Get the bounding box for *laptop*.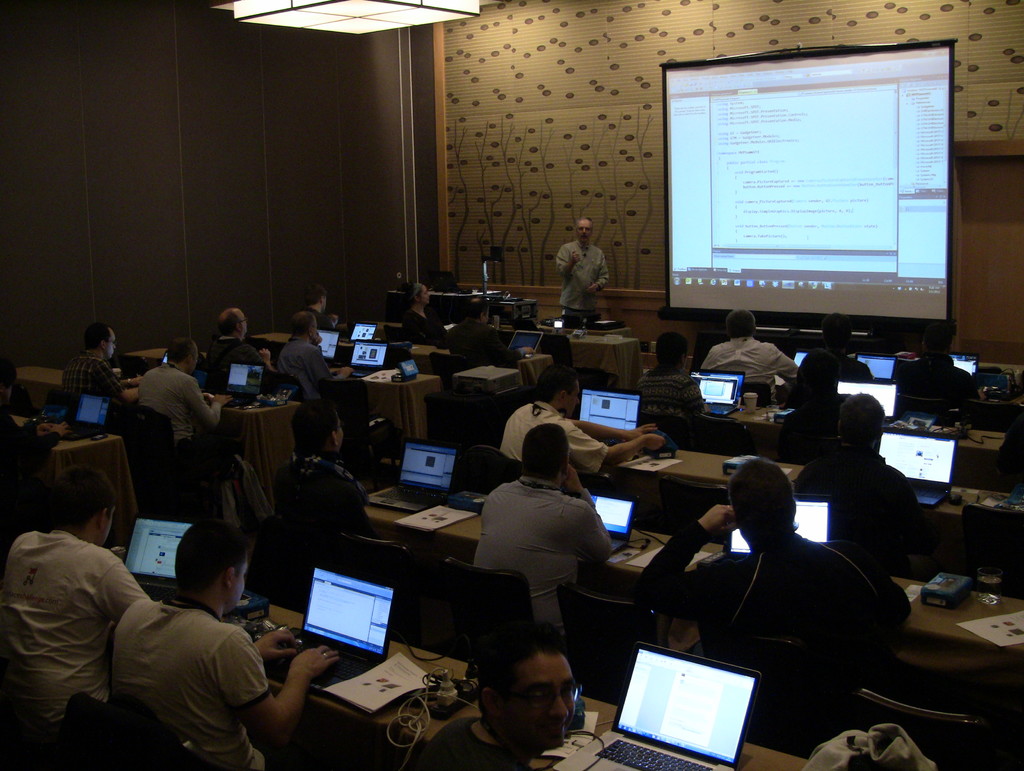
287:558:394:692.
